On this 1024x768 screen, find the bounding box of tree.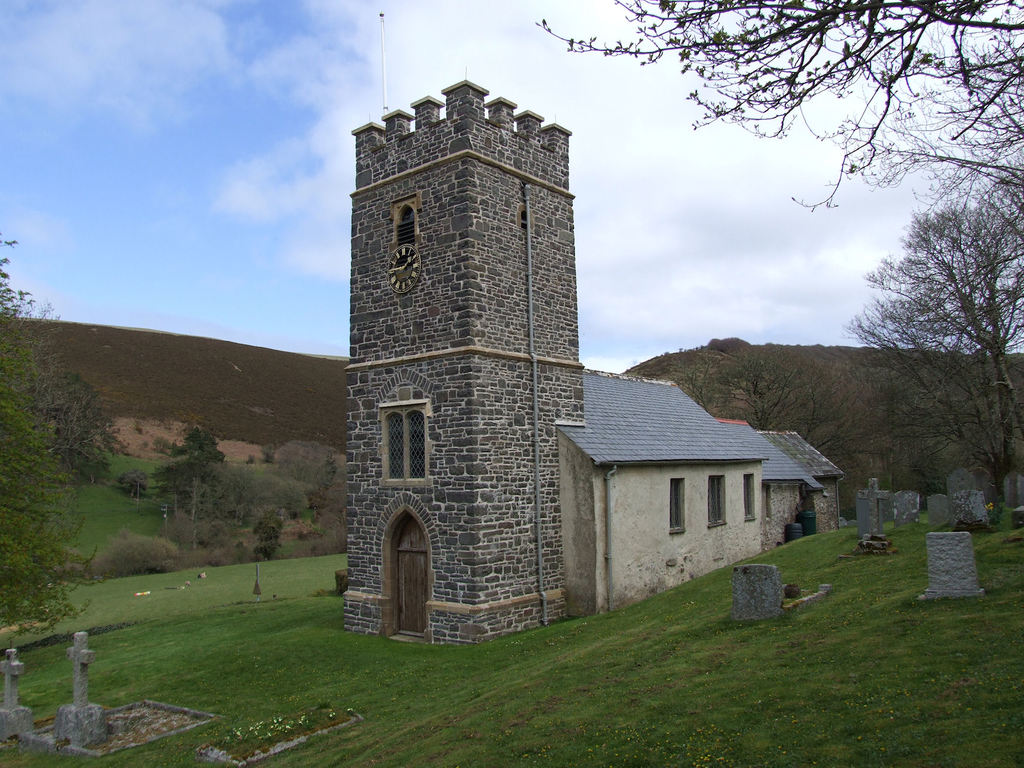
Bounding box: x1=303 y1=447 x2=335 y2=532.
